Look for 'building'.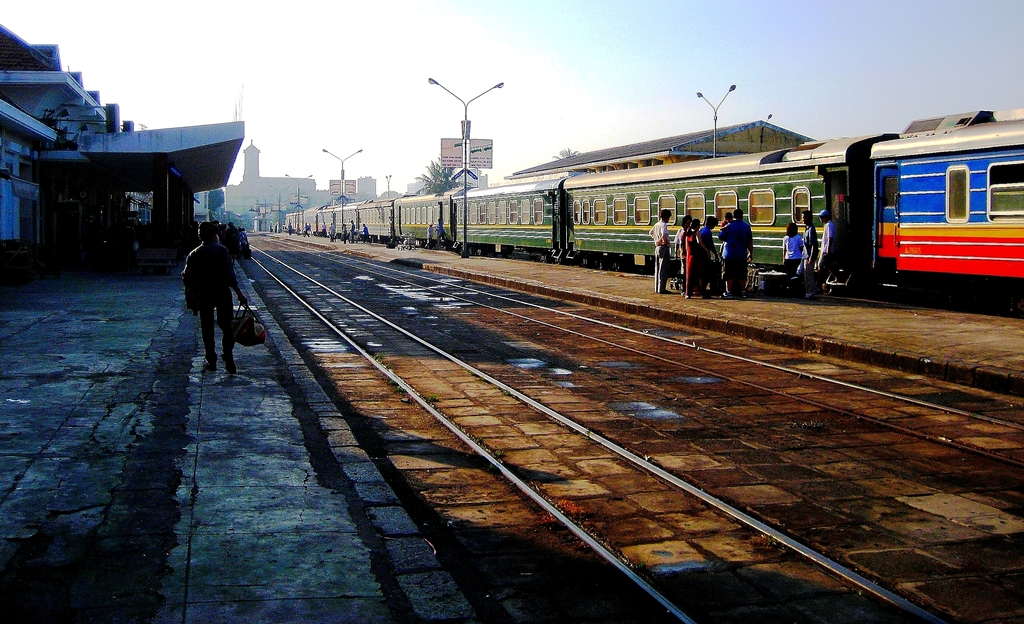
Found: Rect(0, 22, 246, 247).
